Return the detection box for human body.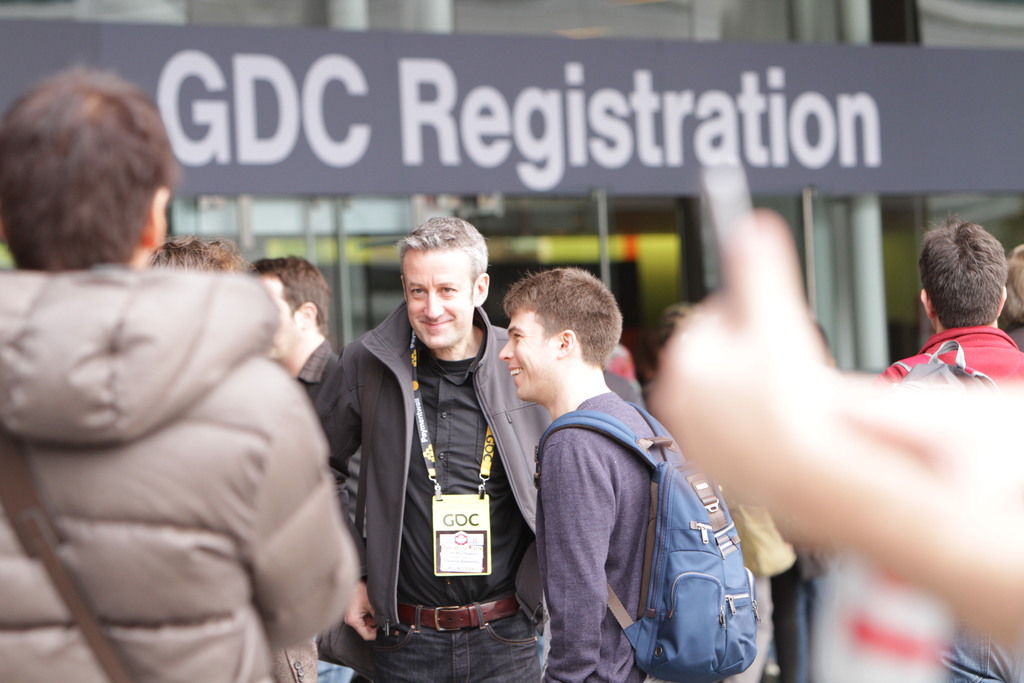
BBox(1, 270, 364, 682).
